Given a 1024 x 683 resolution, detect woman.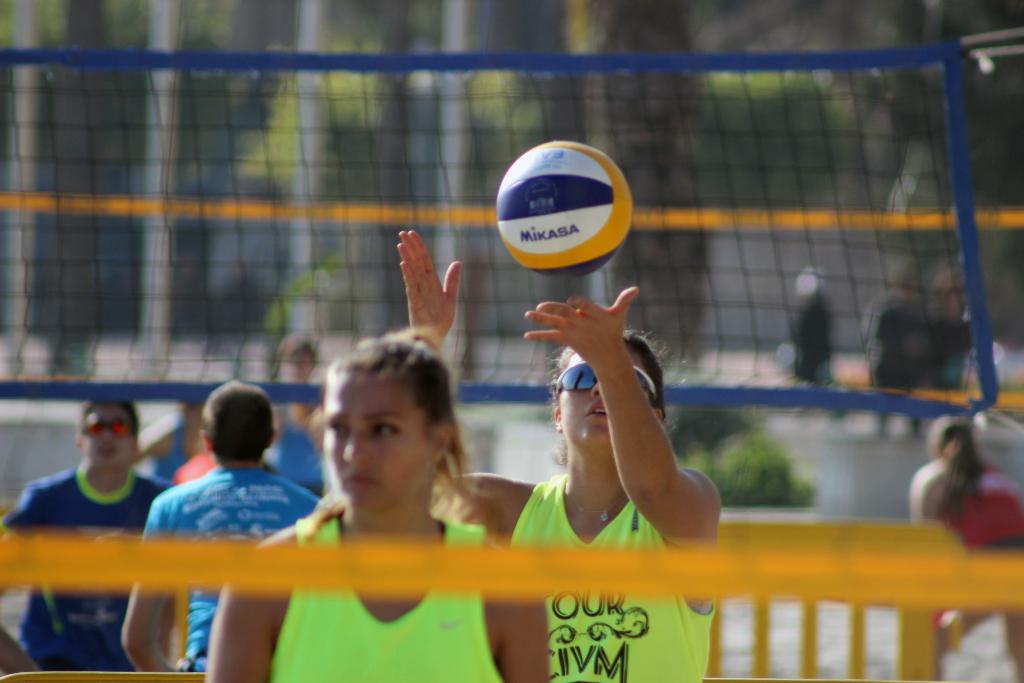
l=909, t=421, r=1018, b=561.
